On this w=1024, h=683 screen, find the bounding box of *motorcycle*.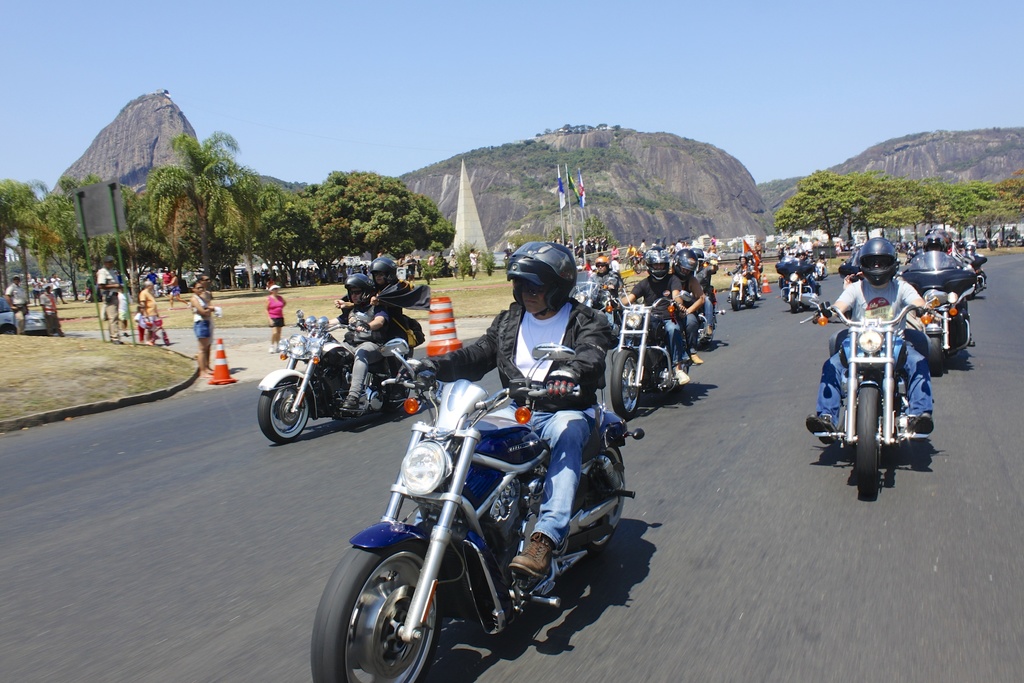
Bounding box: {"x1": 905, "y1": 245, "x2": 984, "y2": 368}.
